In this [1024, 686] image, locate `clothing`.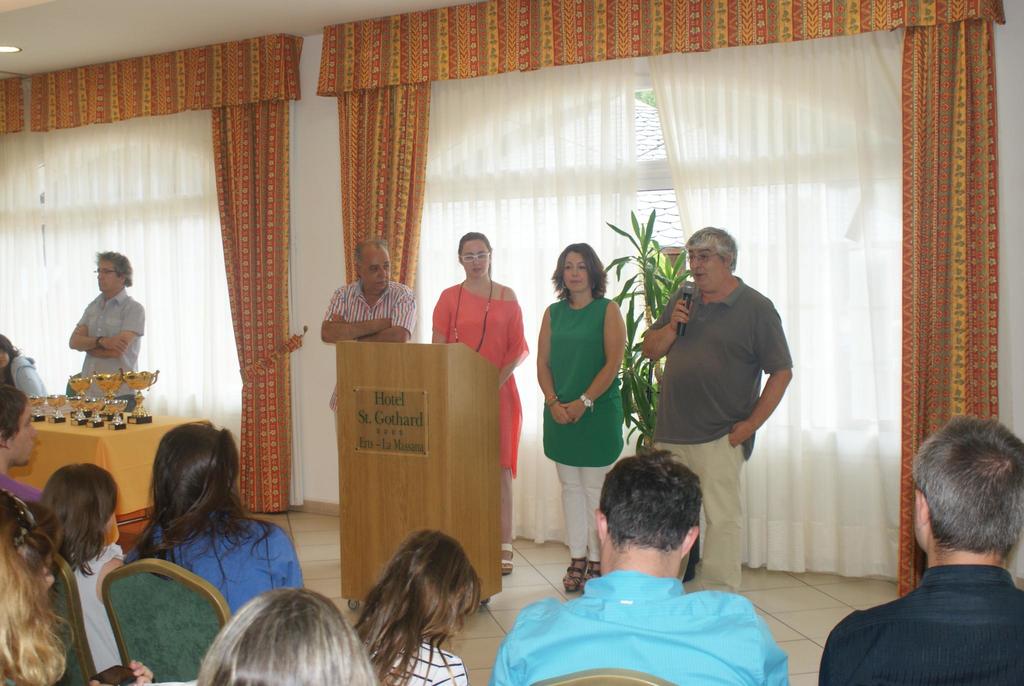
Bounding box: (x1=650, y1=269, x2=796, y2=458).
